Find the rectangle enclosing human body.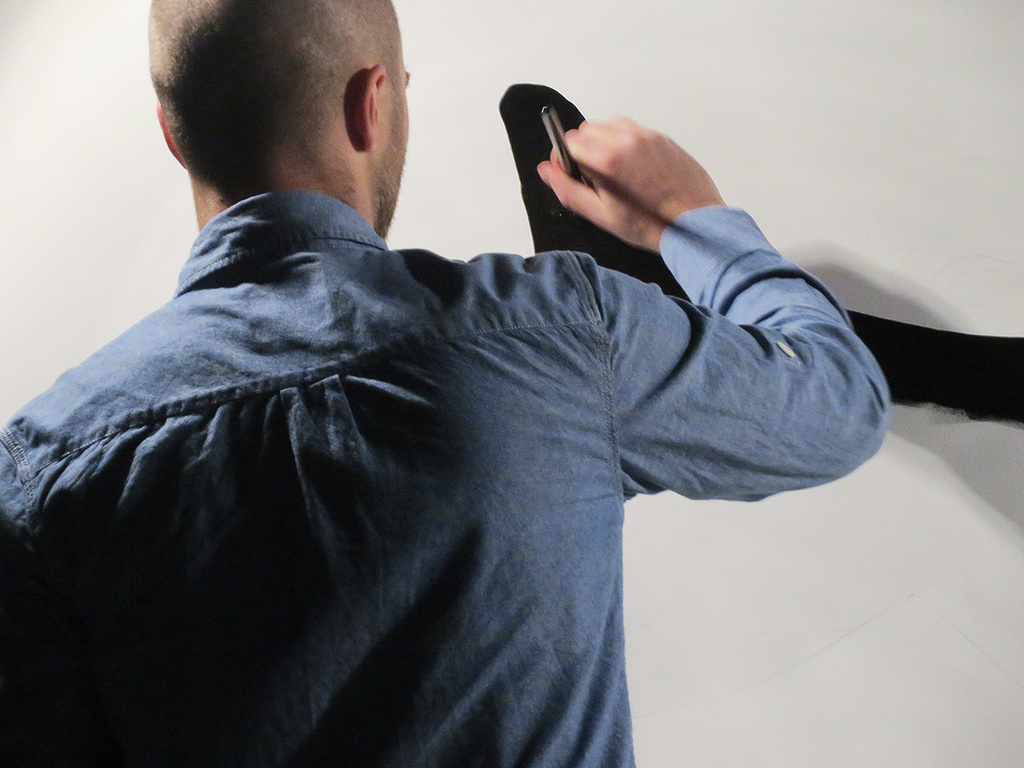
x1=0 y1=0 x2=890 y2=767.
